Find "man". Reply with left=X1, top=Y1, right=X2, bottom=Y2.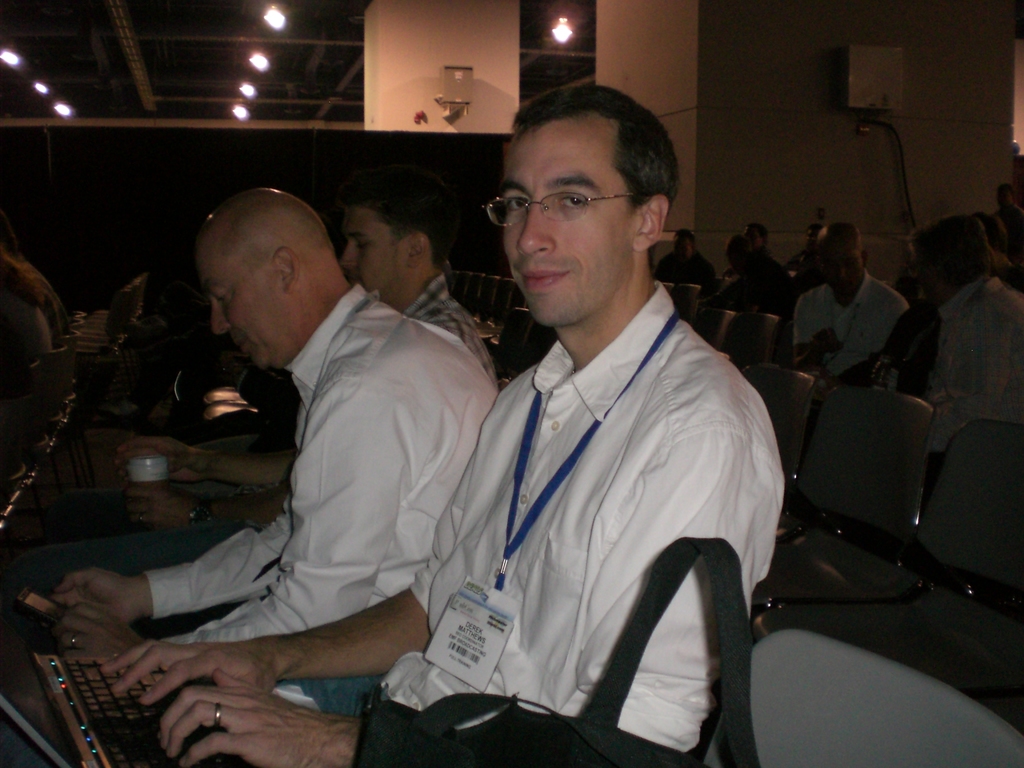
left=44, top=182, right=505, bottom=717.
